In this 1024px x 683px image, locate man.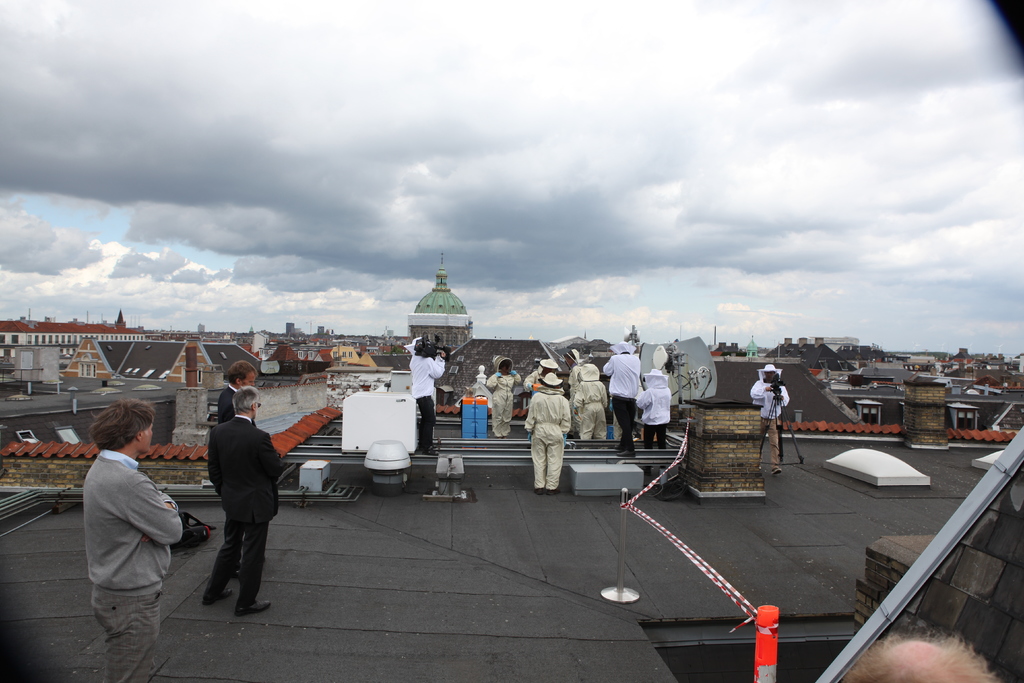
Bounding box: rect(526, 371, 570, 495).
